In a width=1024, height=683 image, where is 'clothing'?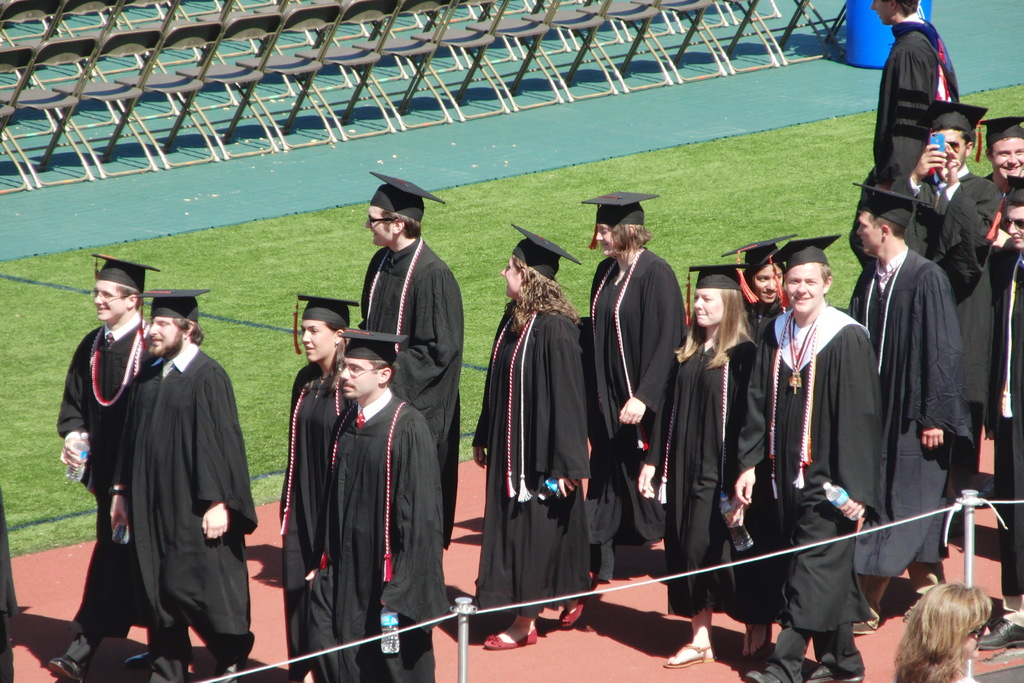
BBox(991, 250, 1023, 575).
